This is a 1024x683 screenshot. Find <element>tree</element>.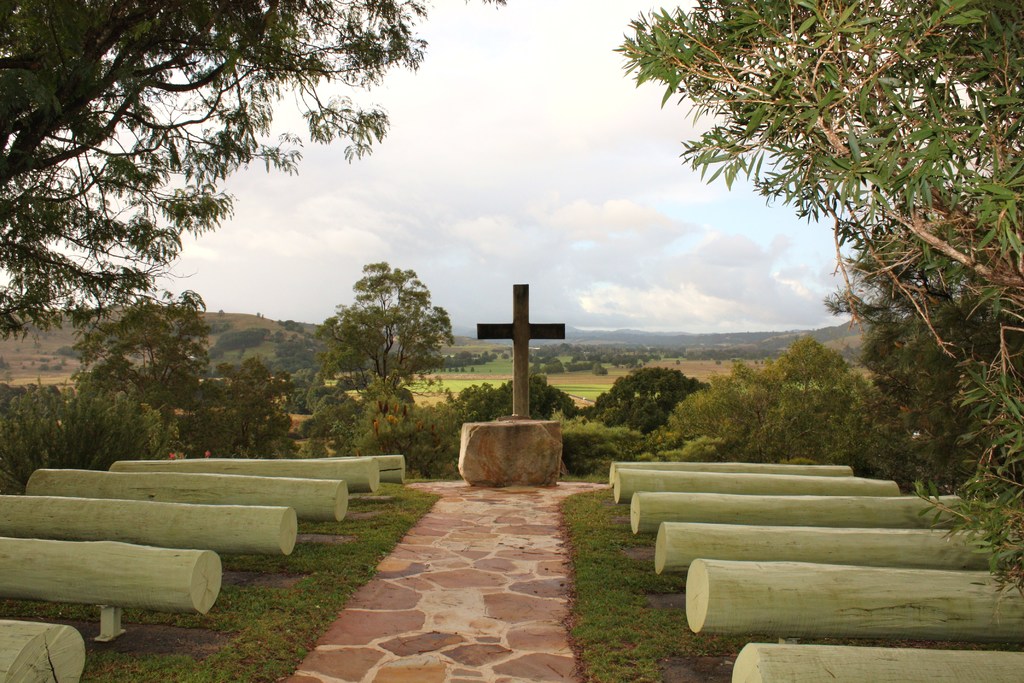
Bounding box: (634,330,881,468).
